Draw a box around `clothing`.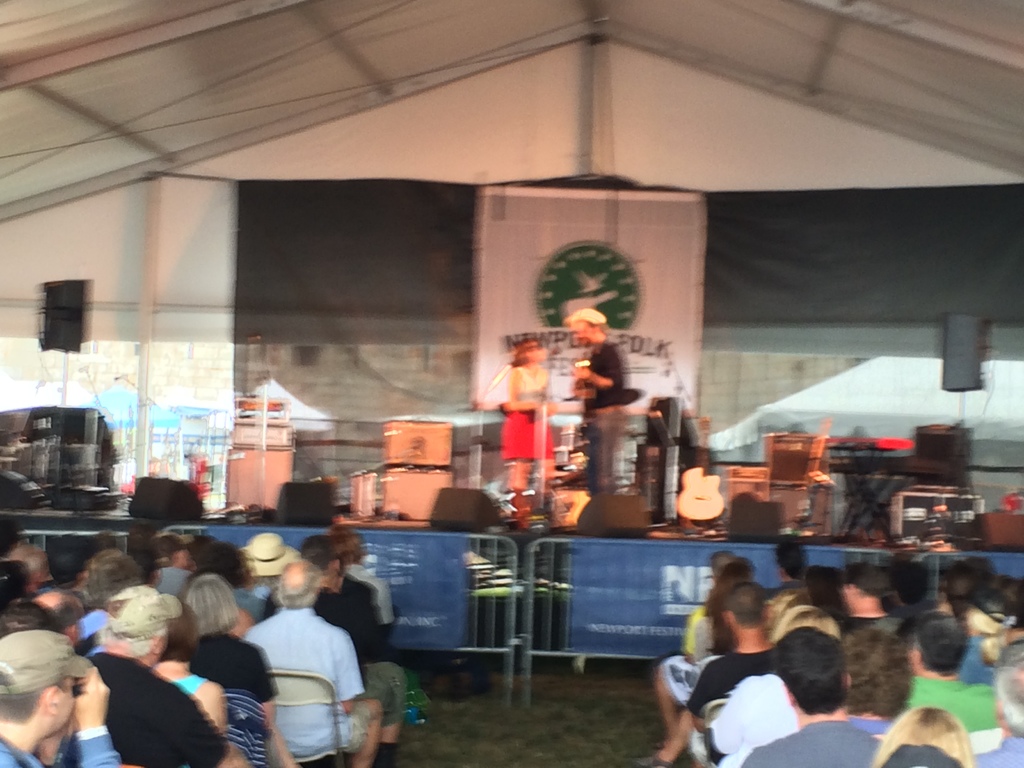
crop(742, 717, 878, 767).
